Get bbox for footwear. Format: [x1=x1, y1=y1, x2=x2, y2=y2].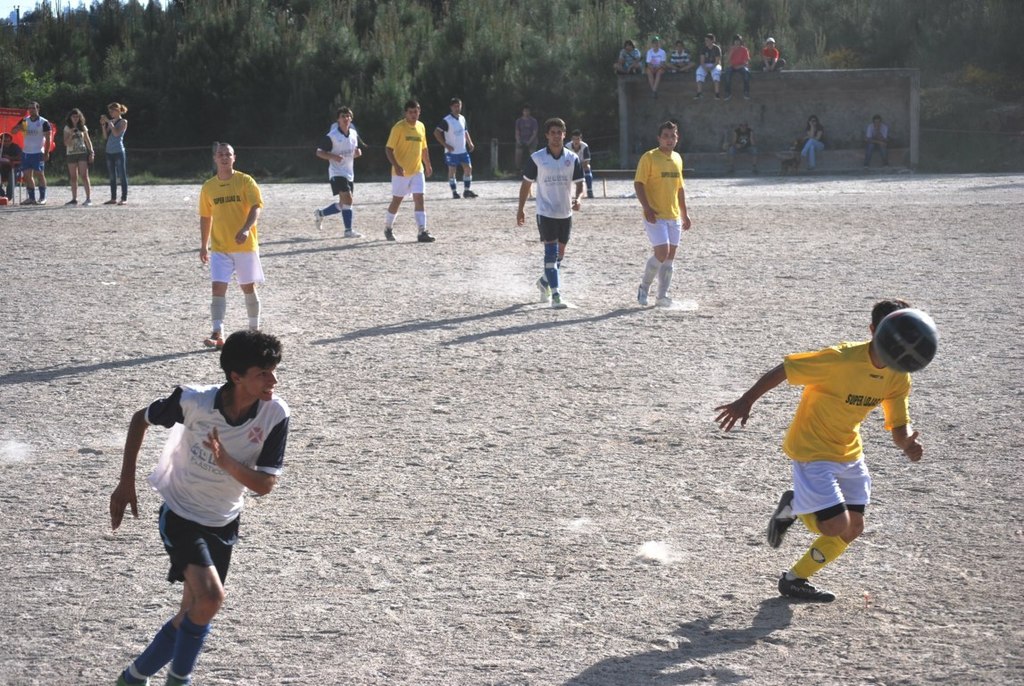
[x1=537, y1=283, x2=543, y2=297].
